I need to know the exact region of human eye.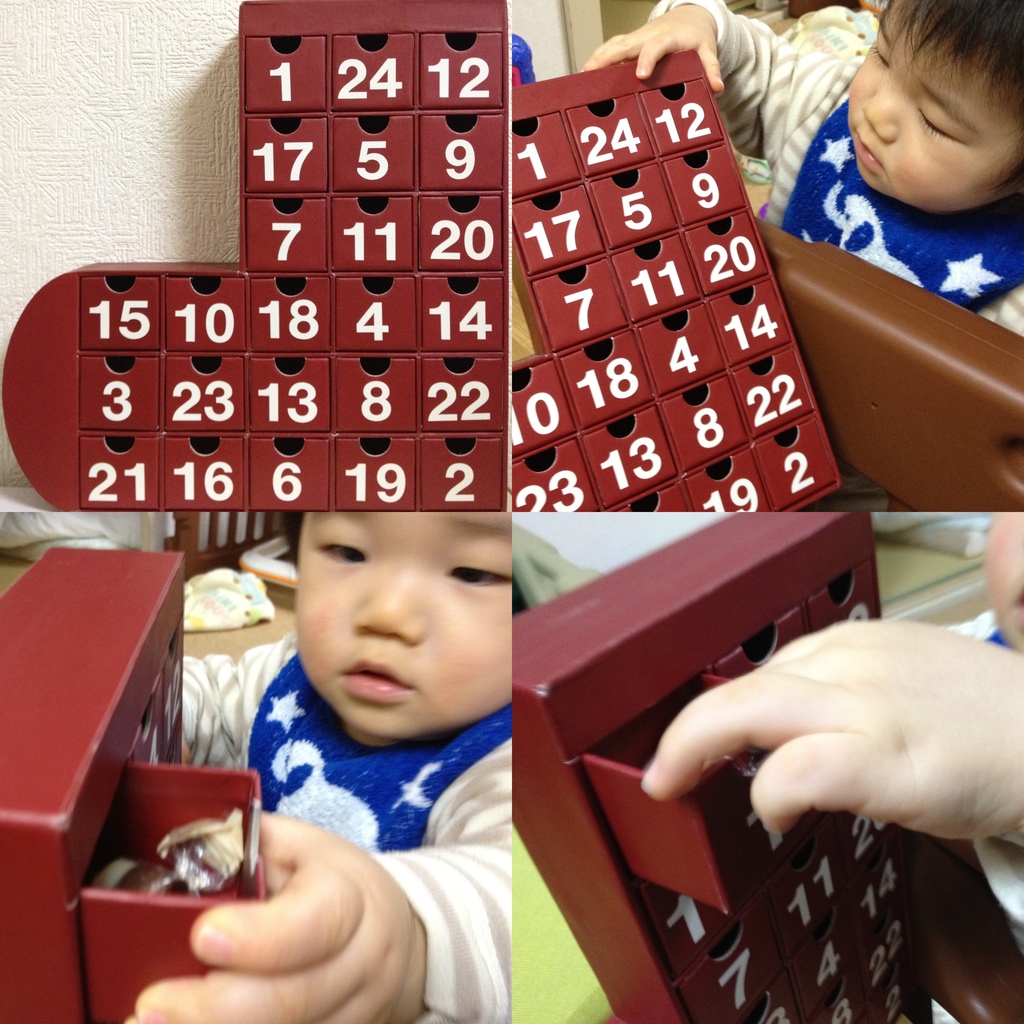
Region: {"left": 312, "top": 532, "right": 368, "bottom": 560}.
